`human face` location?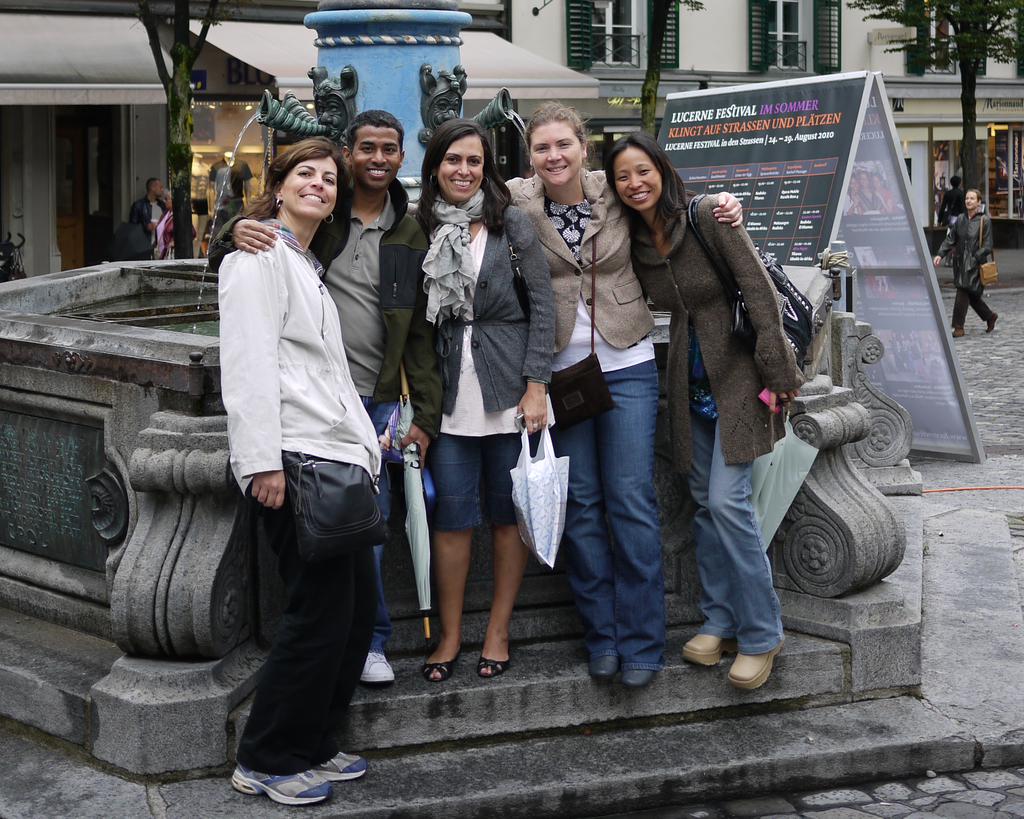
[615,148,661,216]
